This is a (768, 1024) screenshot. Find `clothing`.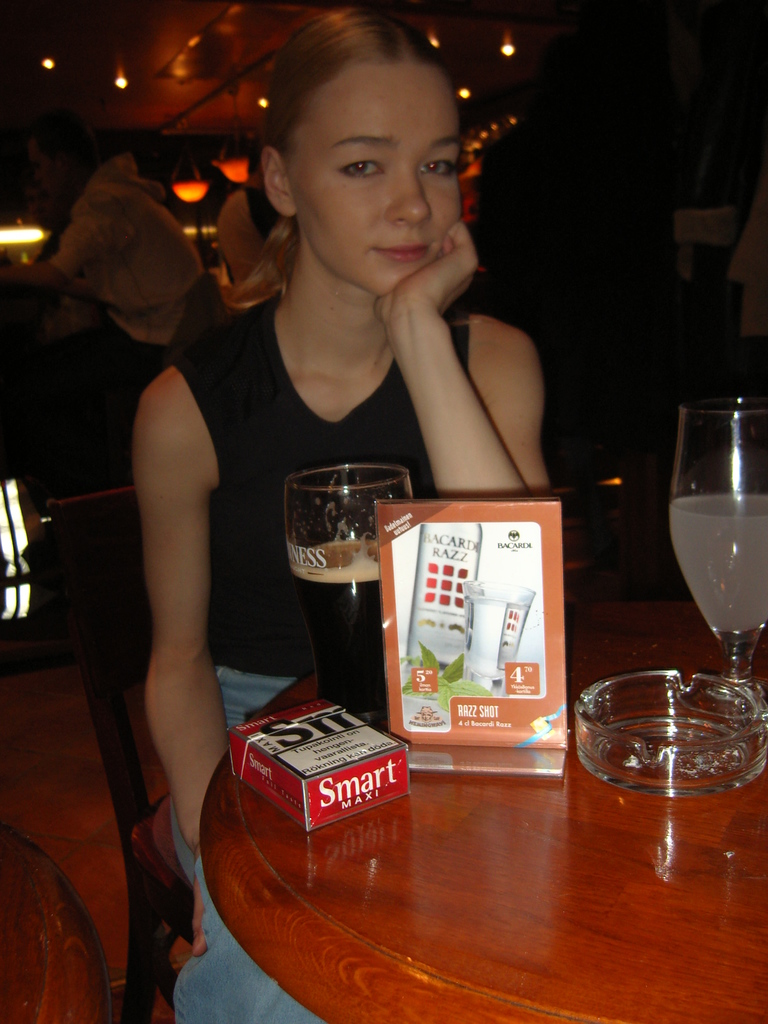
Bounding box: (x1=216, y1=178, x2=285, y2=281).
